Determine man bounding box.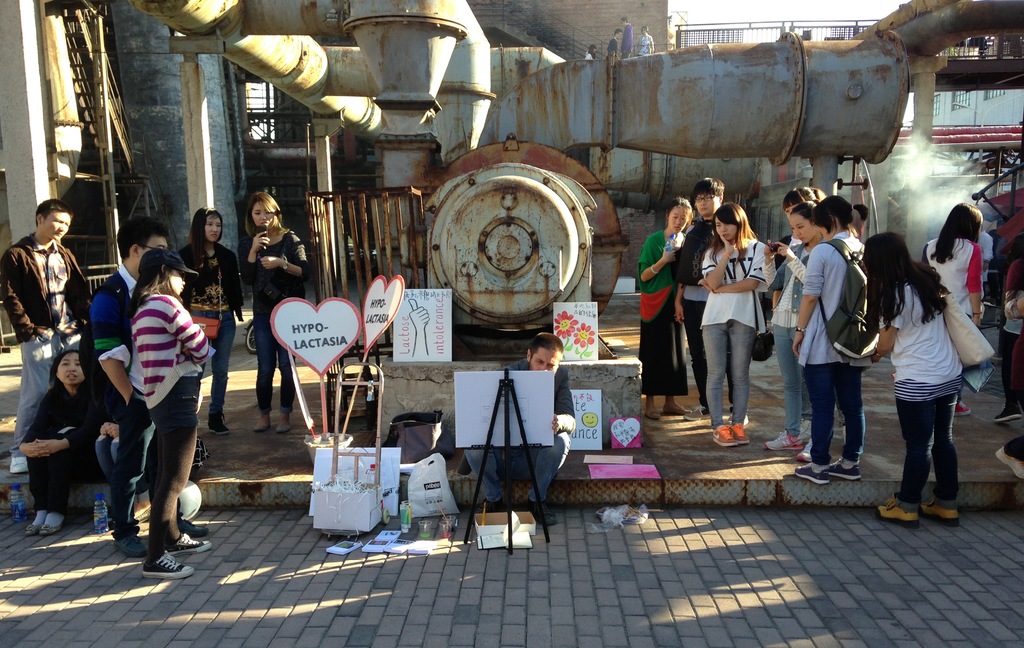
Determined: 467/330/577/526.
